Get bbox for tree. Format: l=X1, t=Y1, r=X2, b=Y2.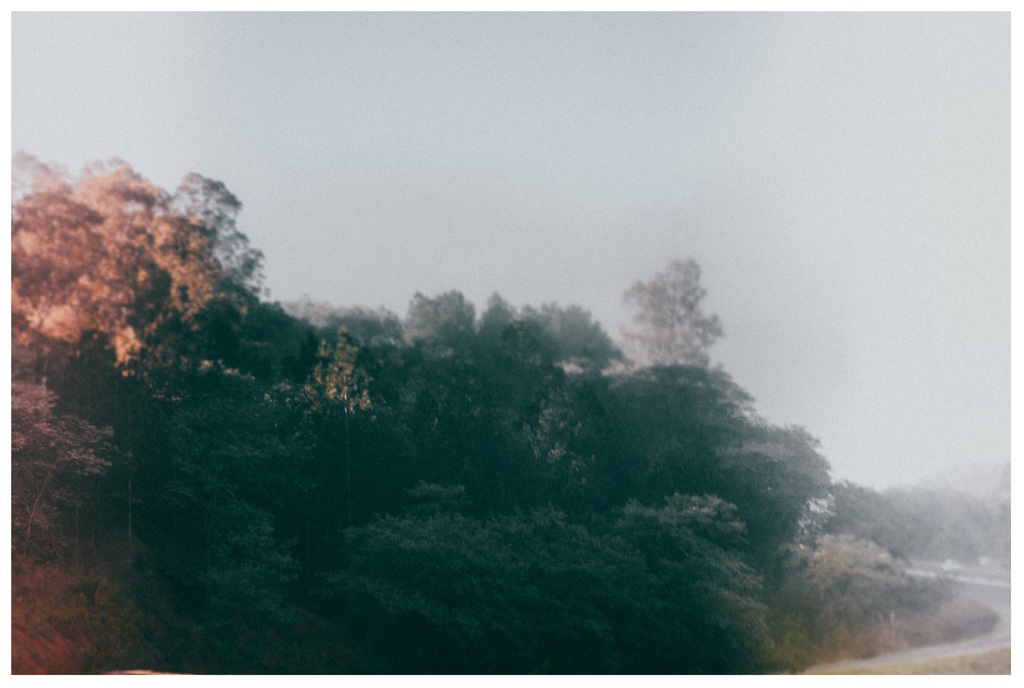
l=124, t=301, r=844, b=668.
